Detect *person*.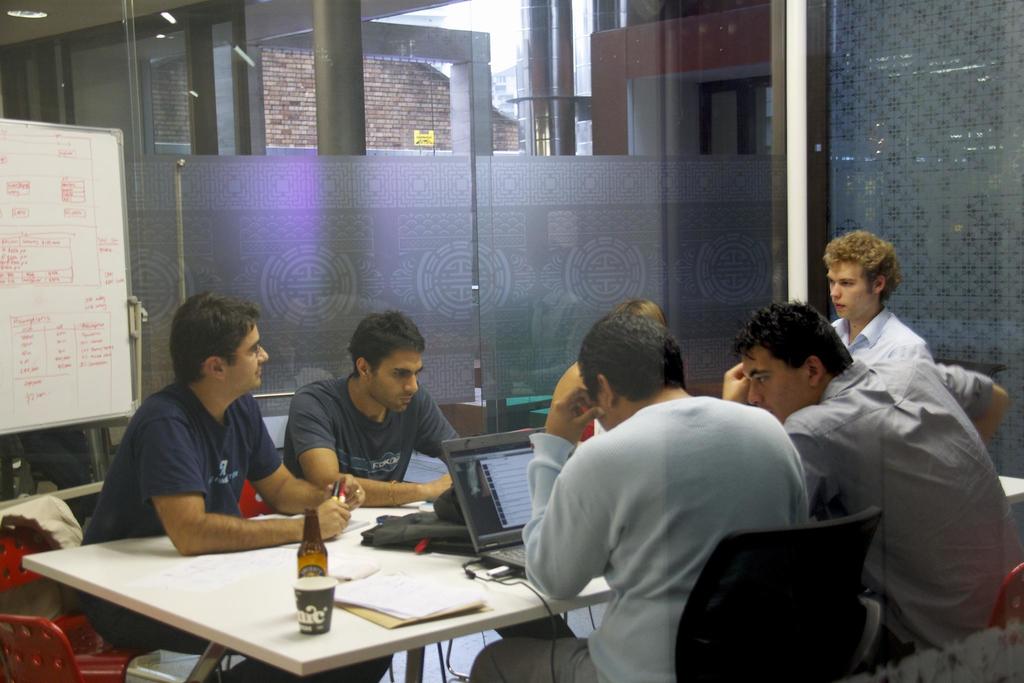
Detected at crop(723, 300, 1011, 655).
